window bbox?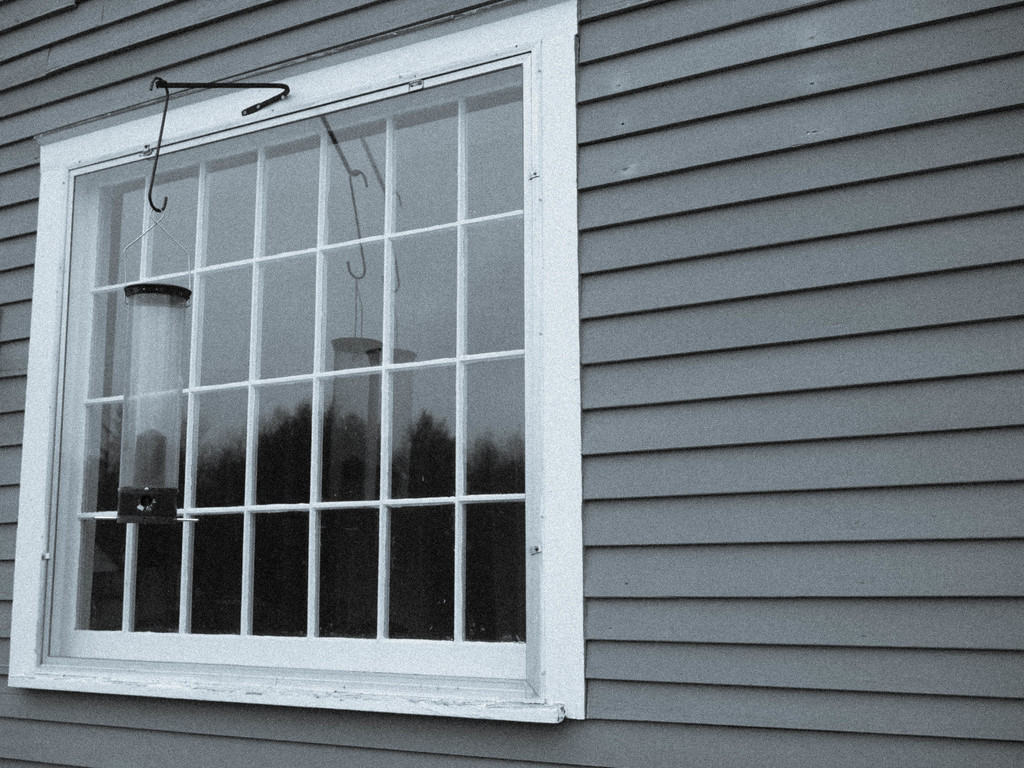
pyautogui.locateOnScreen(20, 69, 581, 701)
